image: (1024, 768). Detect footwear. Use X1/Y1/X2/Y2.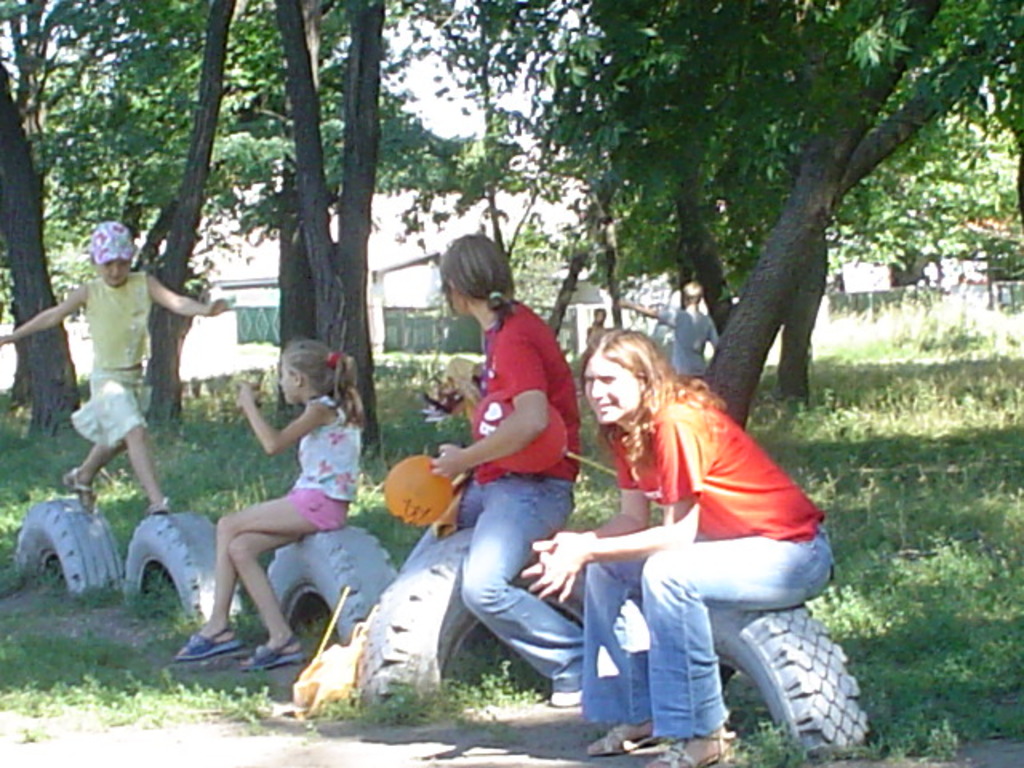
637/728/739/766.
